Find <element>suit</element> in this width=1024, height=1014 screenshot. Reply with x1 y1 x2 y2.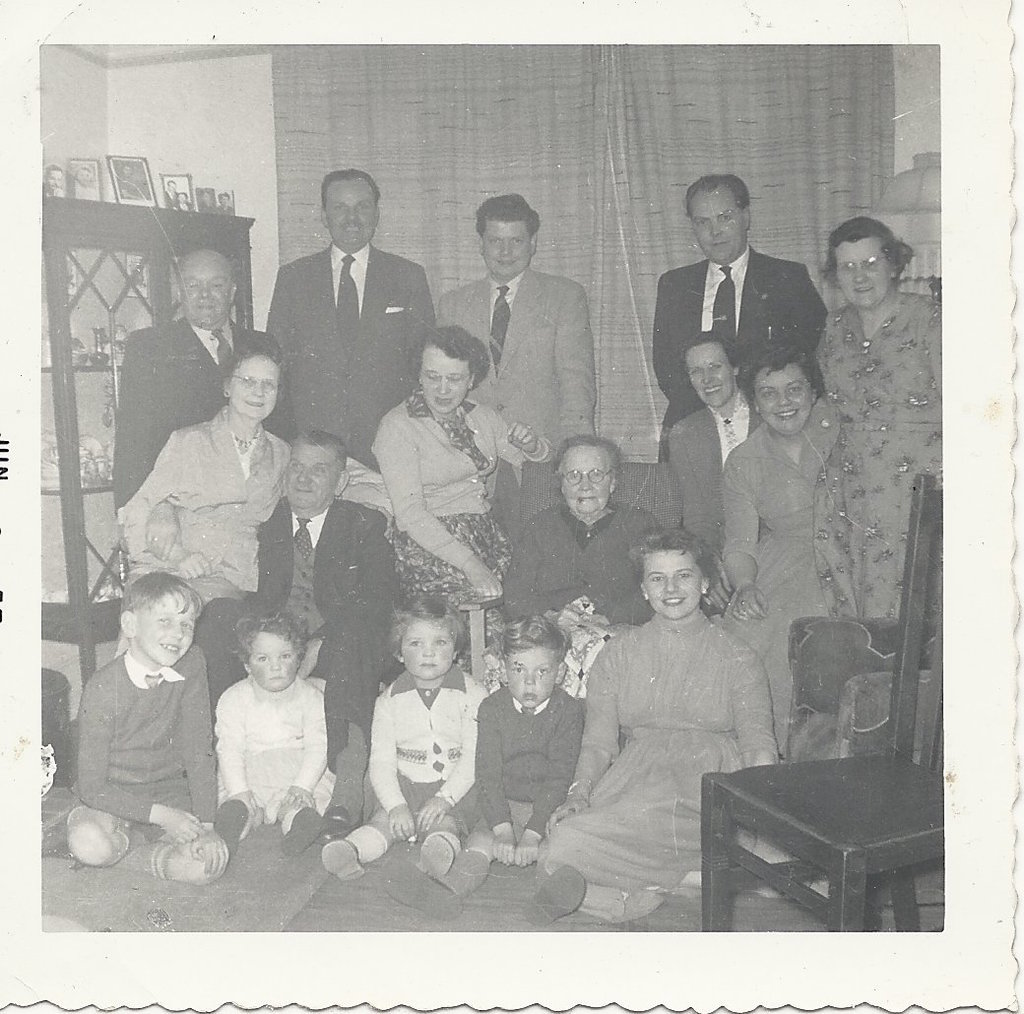
436 267 598 488.
